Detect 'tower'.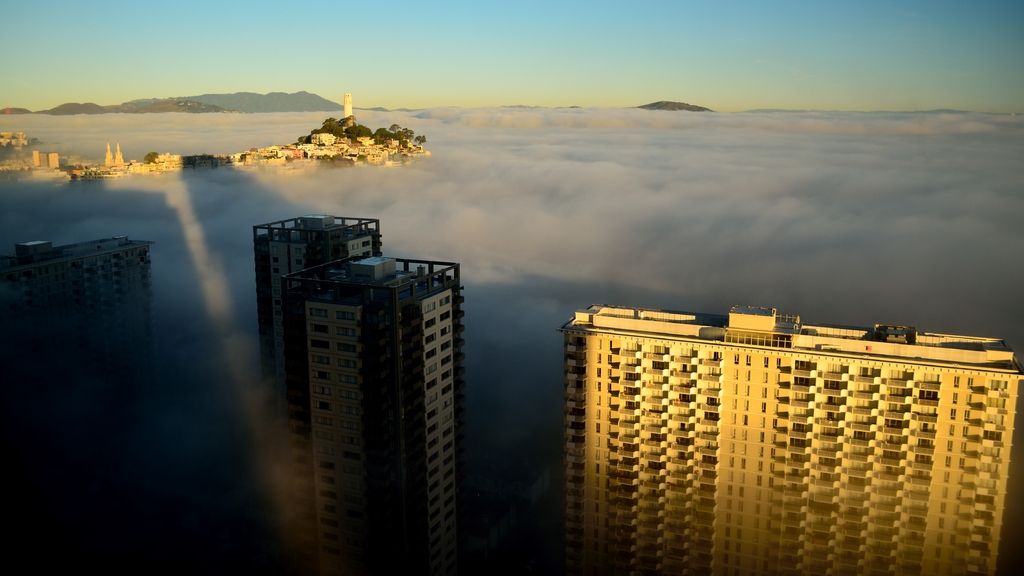
Detected at region(548, 294, 1020, 573).
